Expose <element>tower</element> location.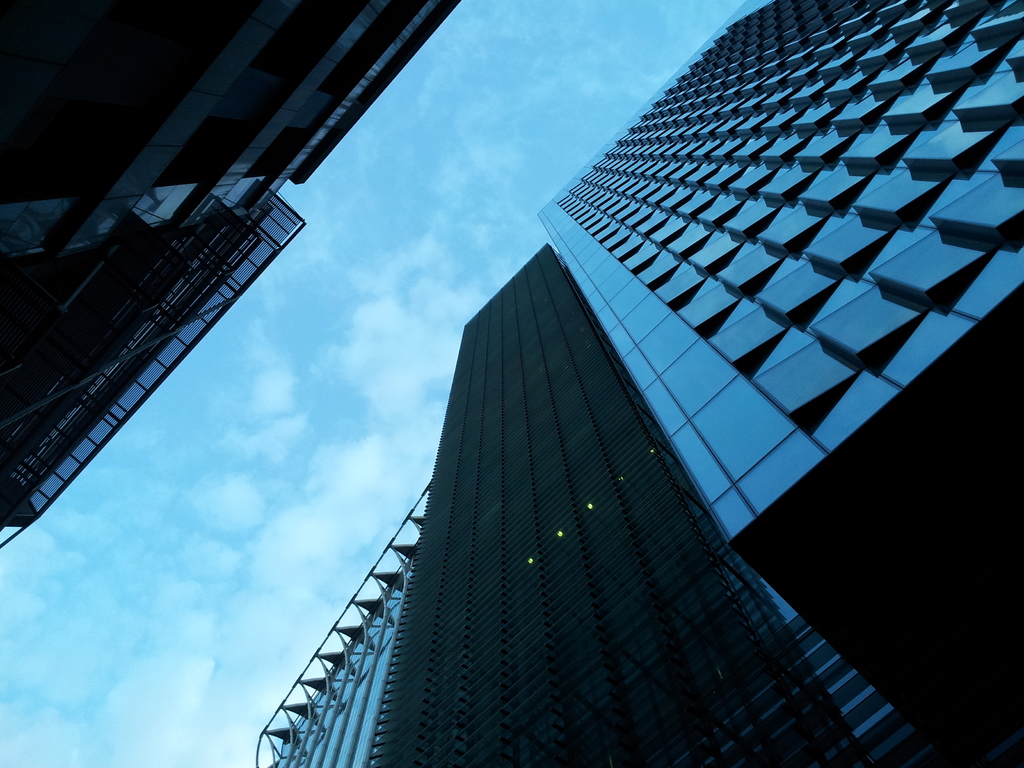
Exposed at region(535, 0, 1023, 767).
